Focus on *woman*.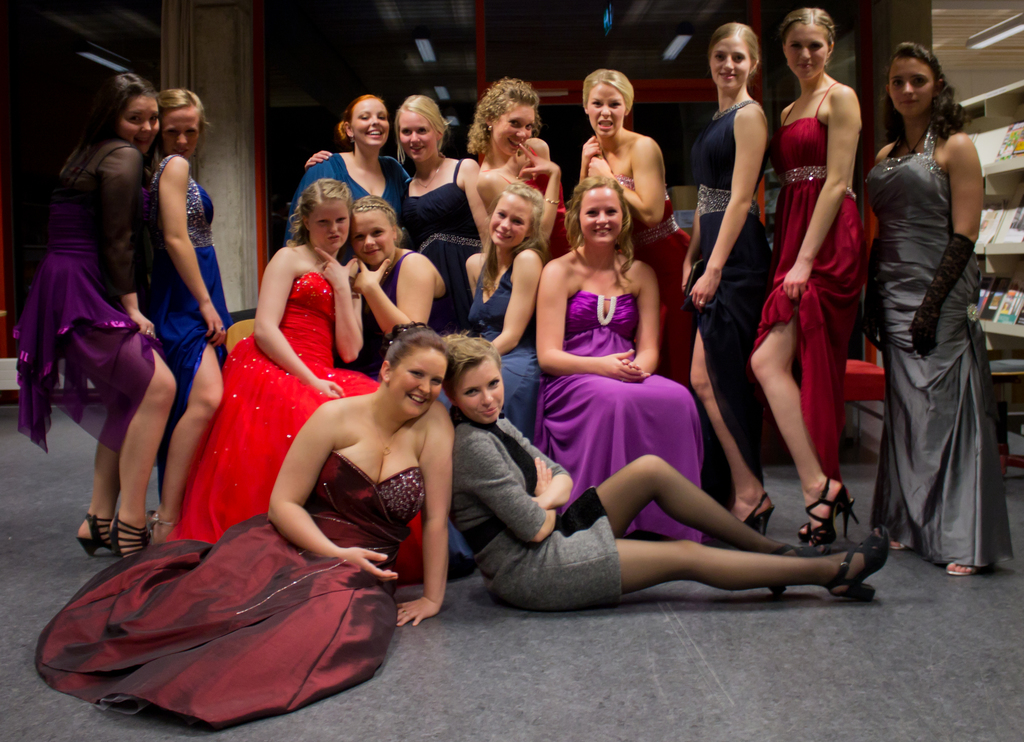
Focused at locate(287, 90, 413, 257).
